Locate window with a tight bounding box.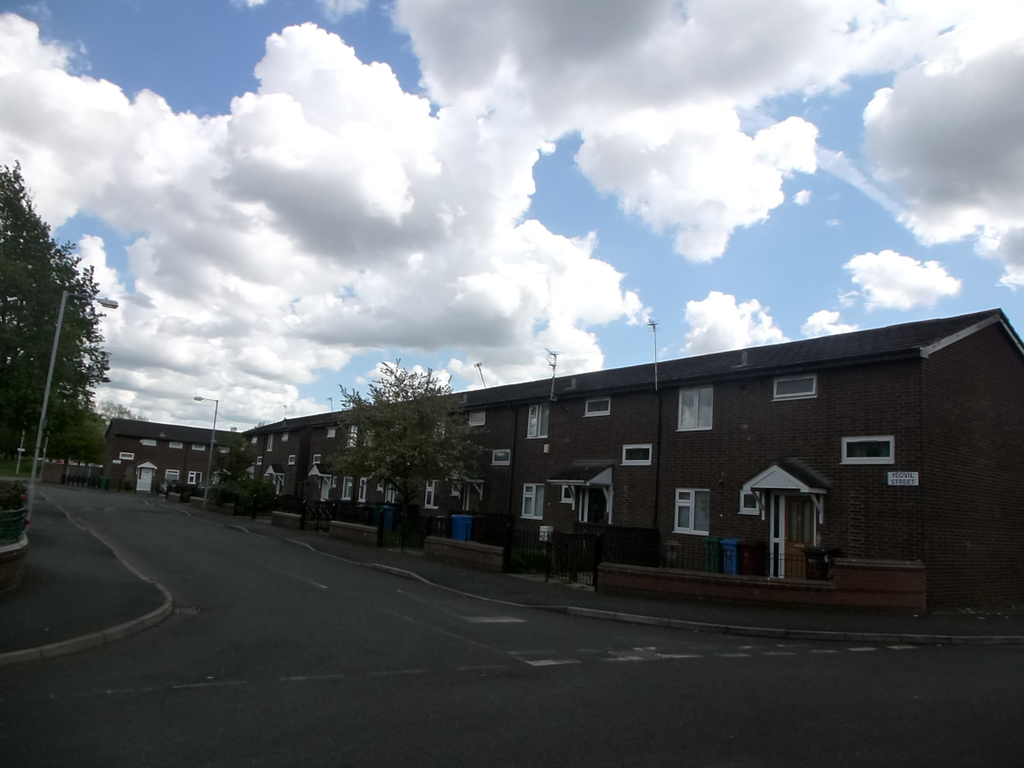
(380, 480, 386, 492).
